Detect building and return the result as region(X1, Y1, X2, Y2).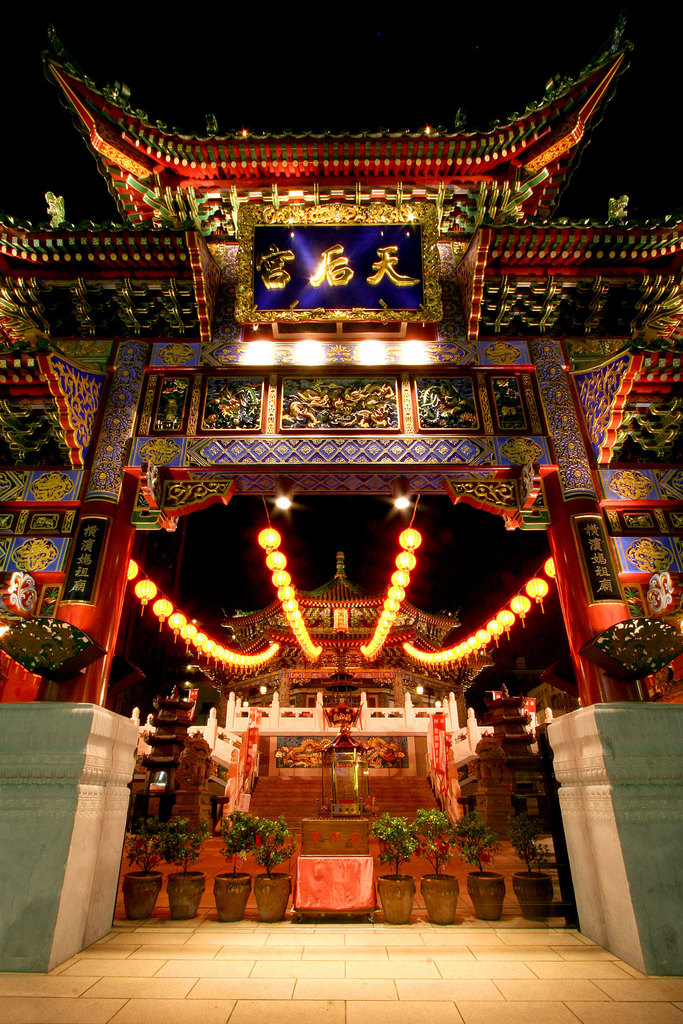
region(0, 0, 682, 1023).
